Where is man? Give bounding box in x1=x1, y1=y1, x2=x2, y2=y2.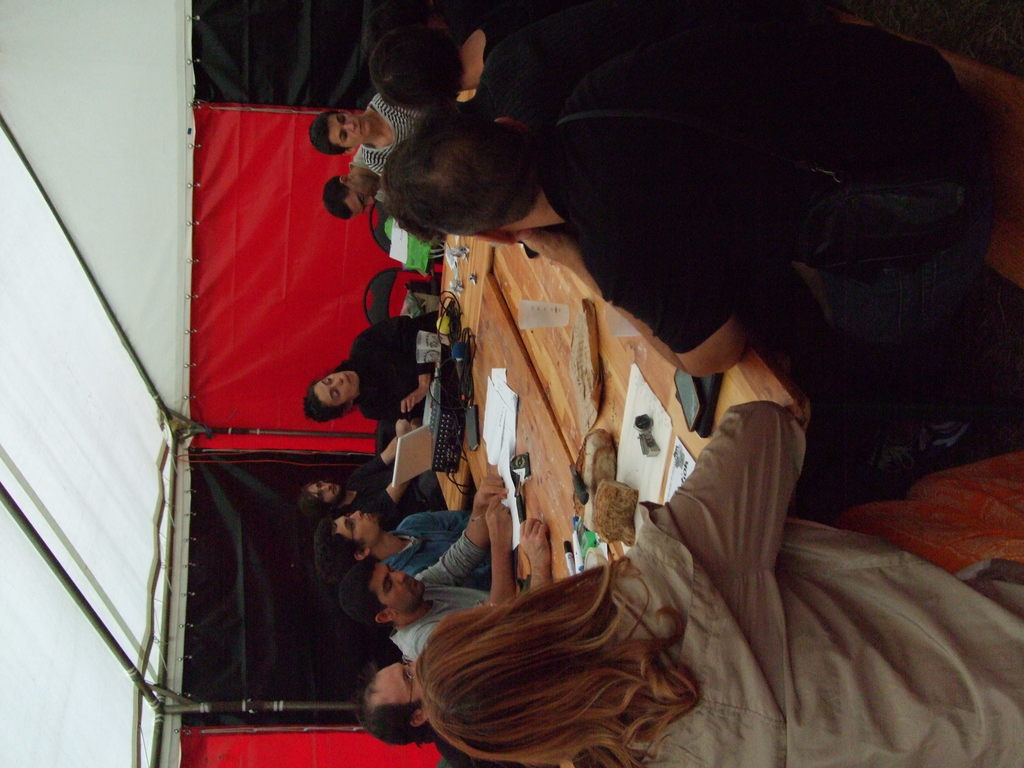
x1=324, y1=145, x2=382, y2=216.
